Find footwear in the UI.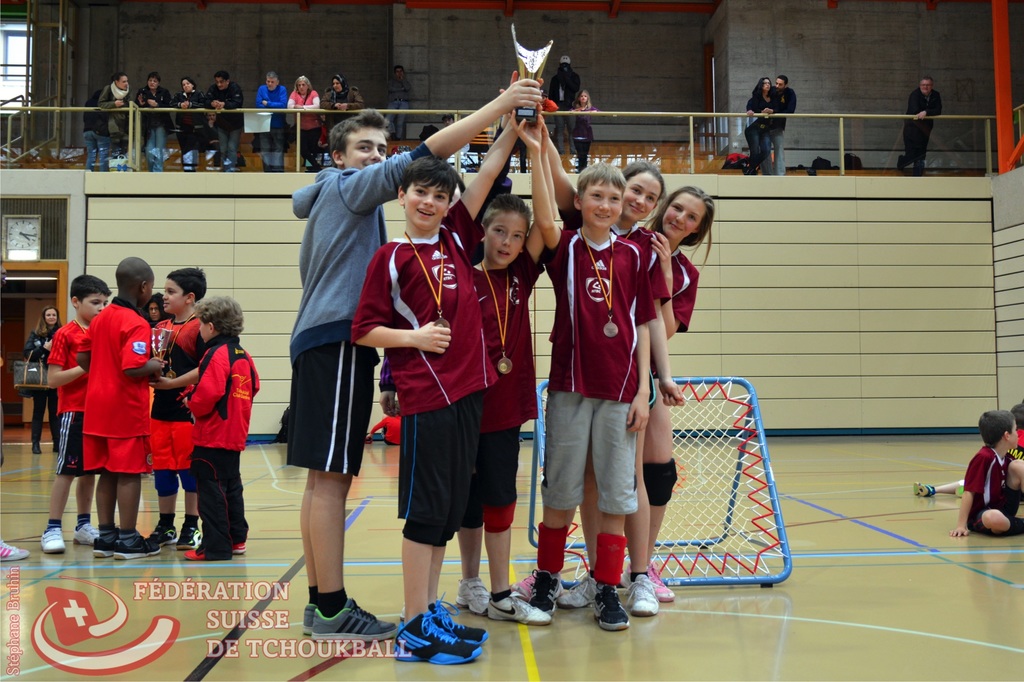
UI element at (650,562,675,605).
